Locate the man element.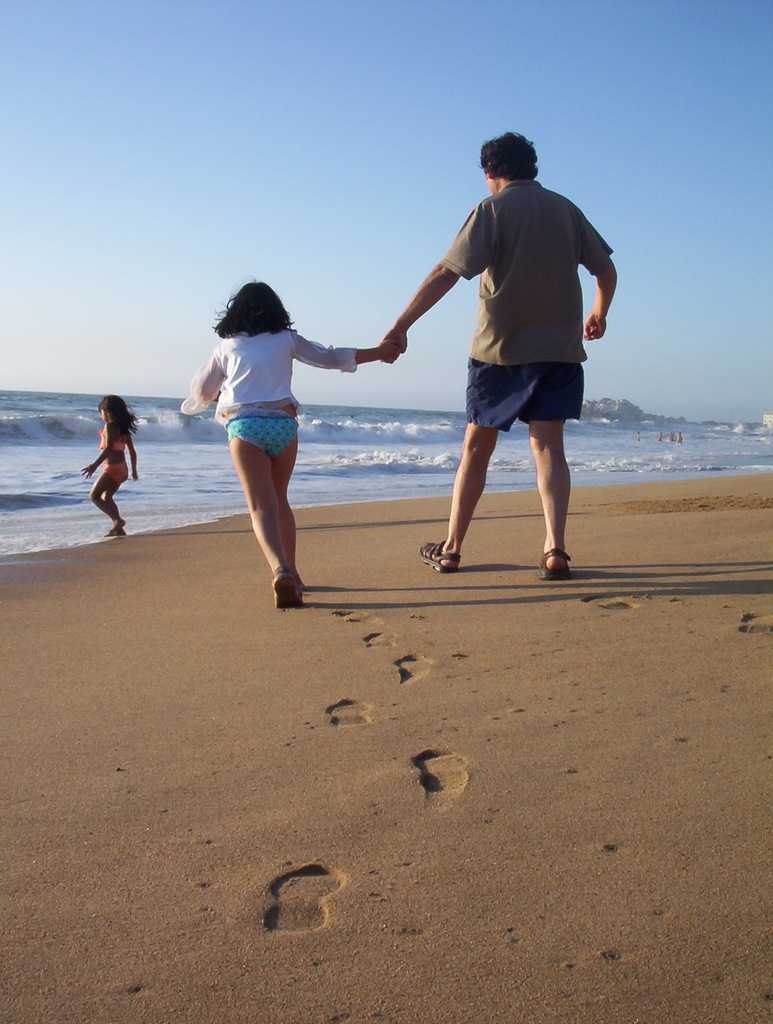
Element bbox: rect(378, 131, 618, 578).
